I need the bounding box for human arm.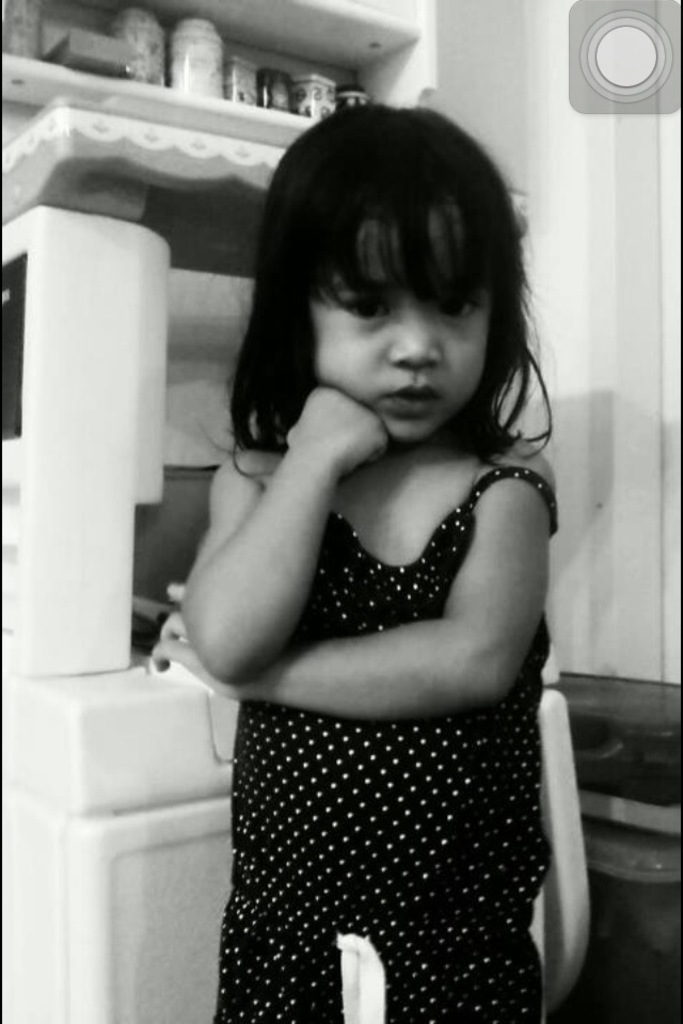
Here it is: <bbox>181, 379, 406, 693</bbox>.
